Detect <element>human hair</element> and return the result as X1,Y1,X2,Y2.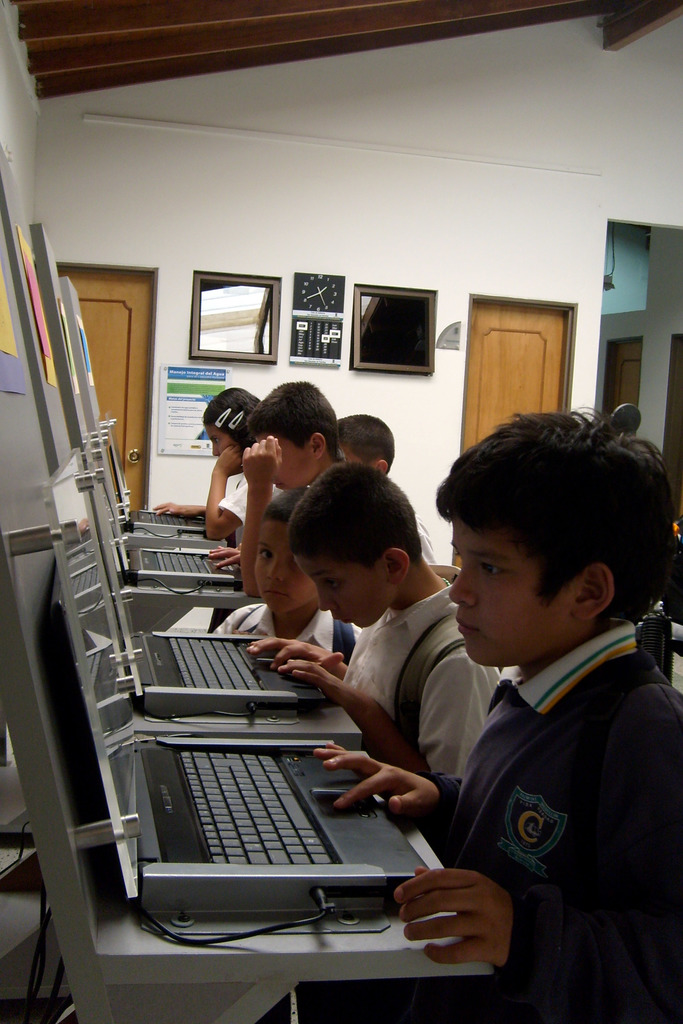
262,485,308,531.
